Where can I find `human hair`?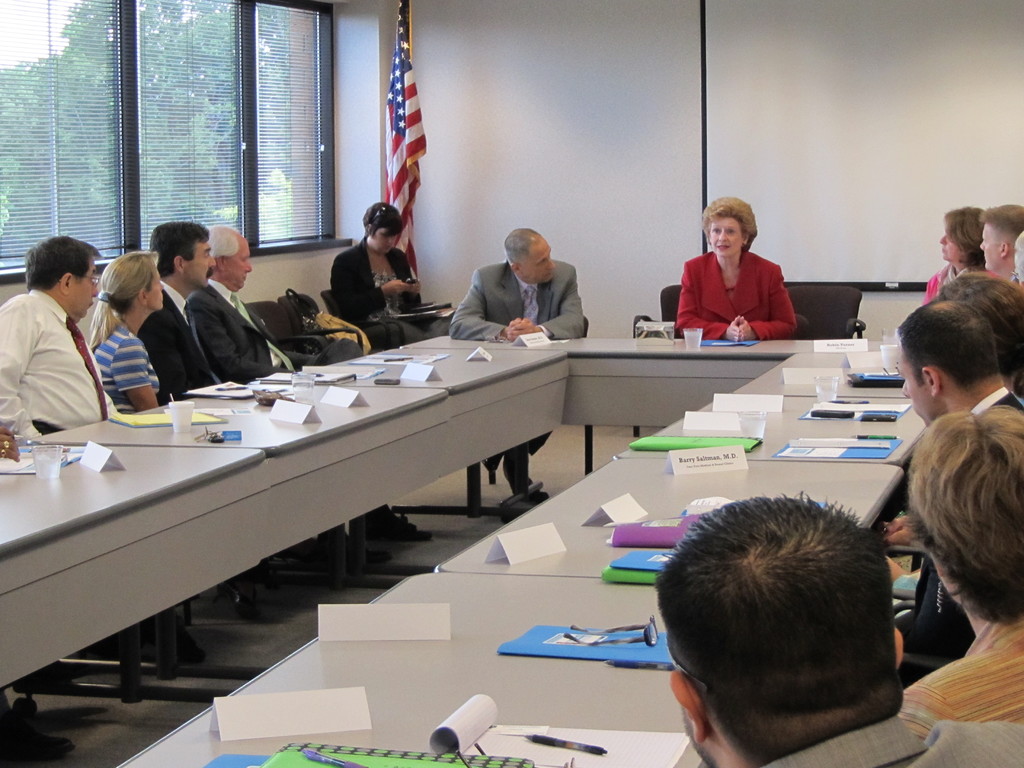
You can find it at [211, 227, 238, 264].
